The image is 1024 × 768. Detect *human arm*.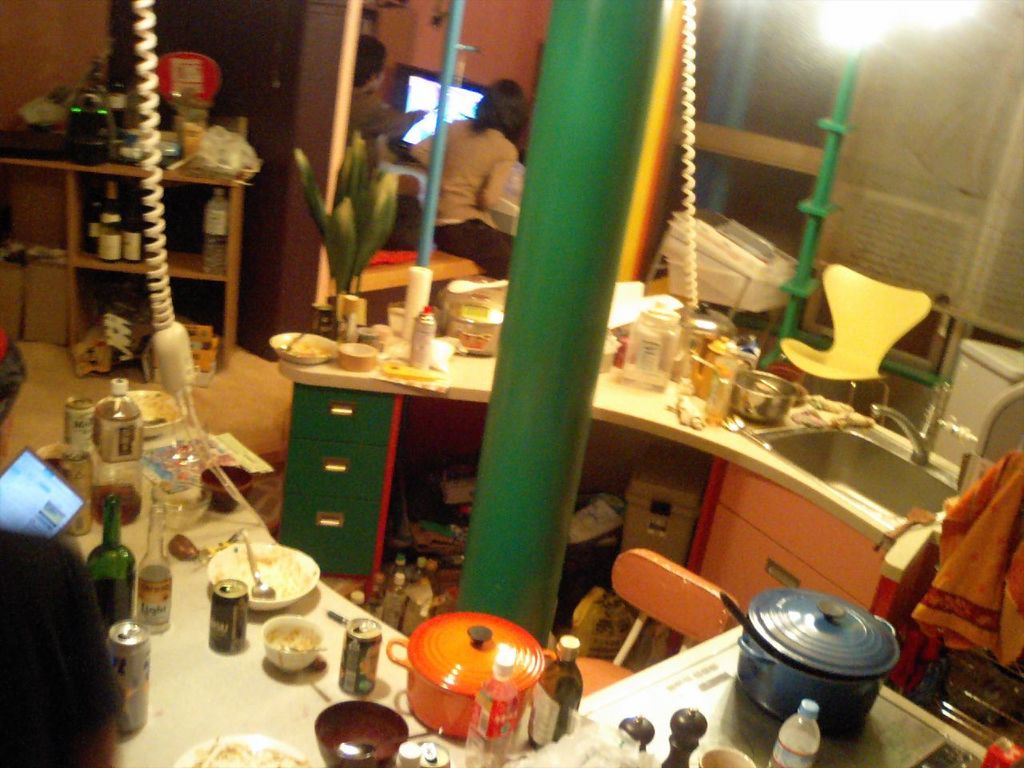
Detection: bbox=(378, 107, 427, 144).
